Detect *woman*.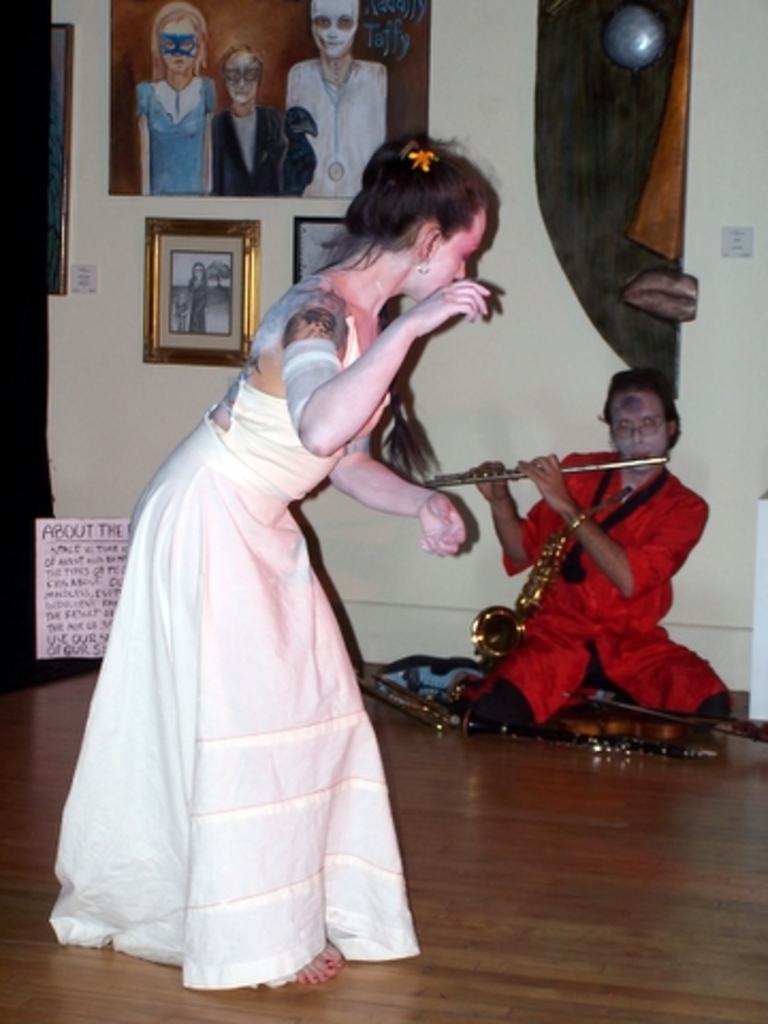
Detected at pyautogui.locateOnScreen(435, 371, 742, 734).
